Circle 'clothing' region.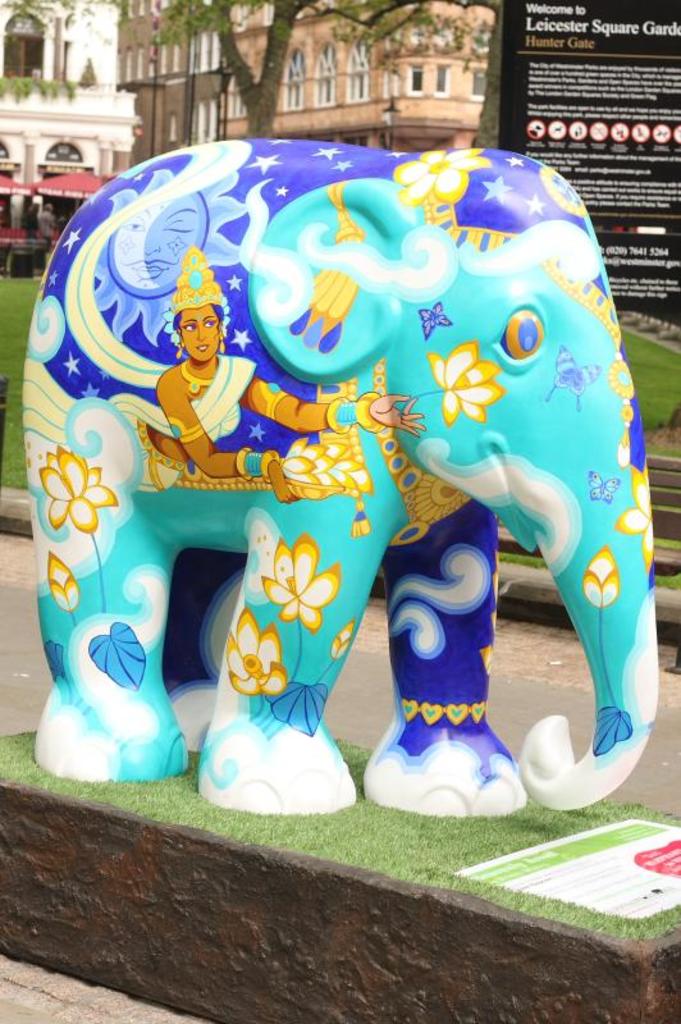
Region: (115, 348, 259, 500).
